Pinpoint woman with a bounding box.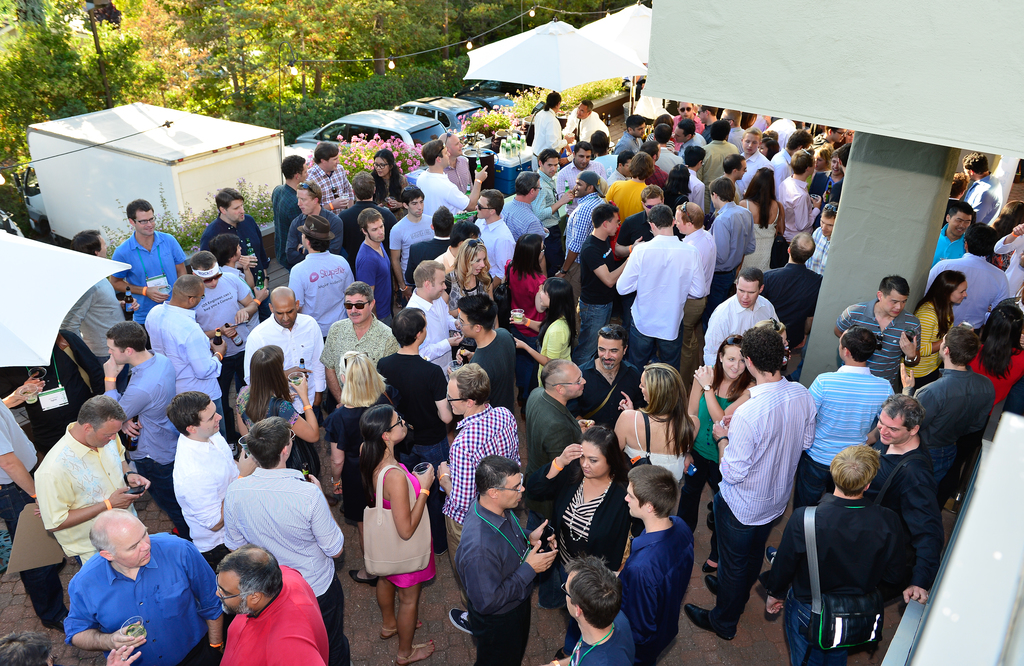
[x1=367, y1=146, x2=408, y2=290].
